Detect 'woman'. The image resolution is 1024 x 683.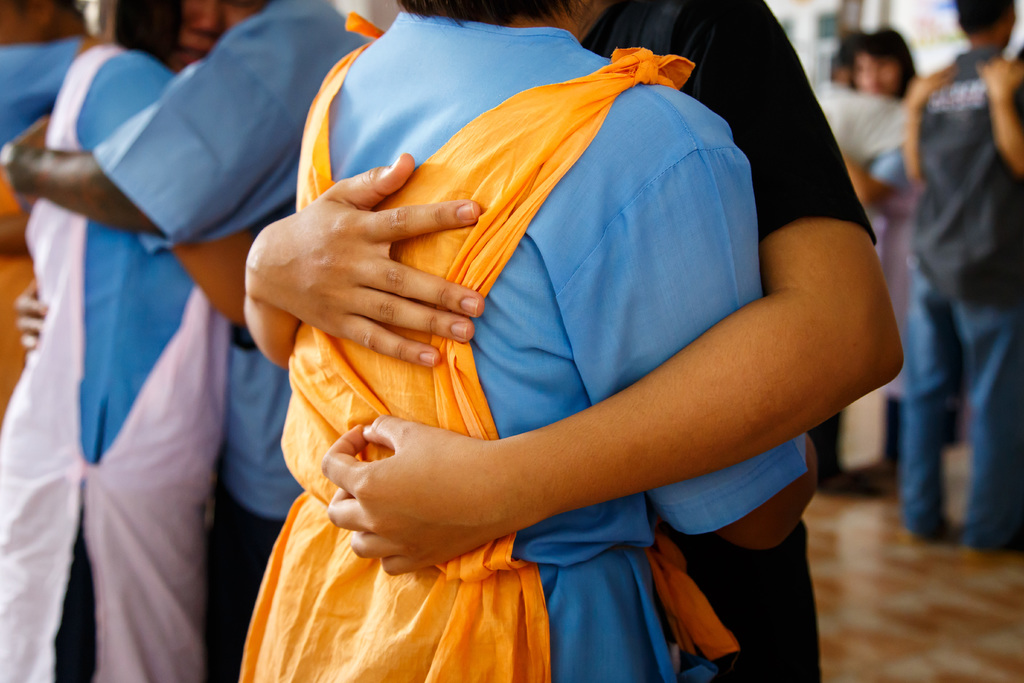
bbox=[0, 0, 243, 682].
